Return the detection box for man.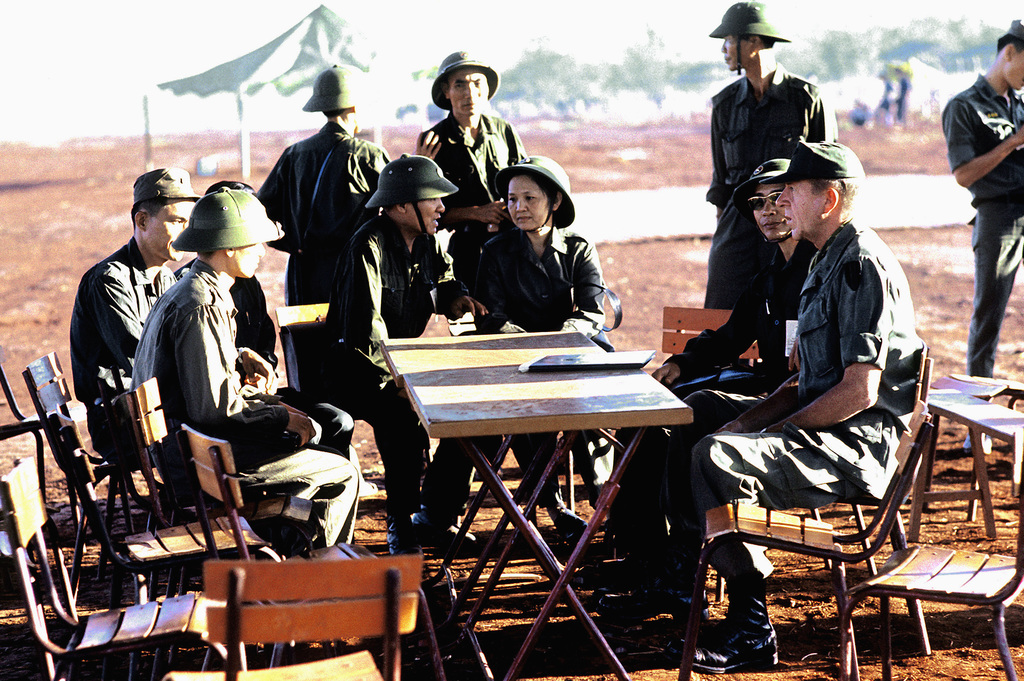
pyautogui.locateOnScreen(419, 51, 527, 235).
